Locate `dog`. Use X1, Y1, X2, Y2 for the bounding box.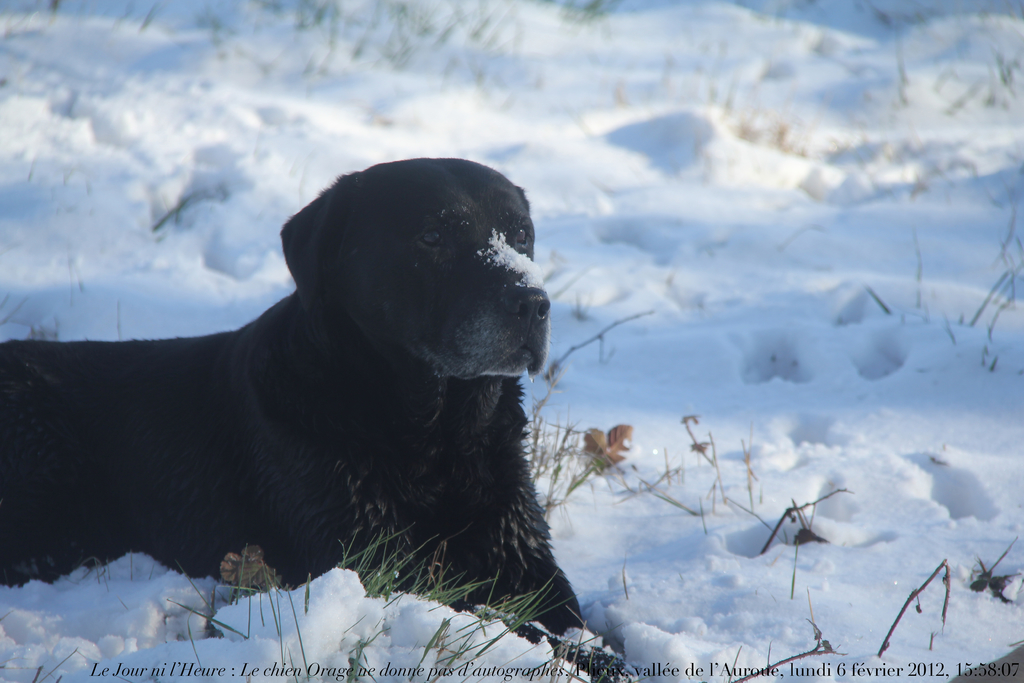
0, 154, 634, 682.
